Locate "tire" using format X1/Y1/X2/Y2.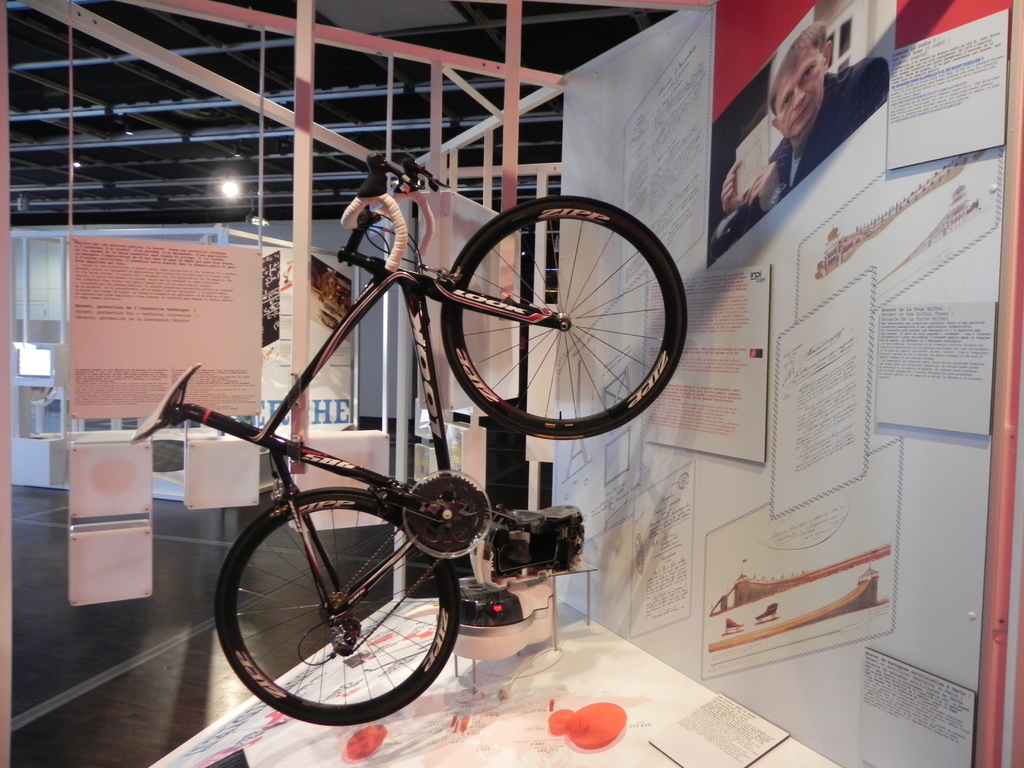
212/484/463/725.
